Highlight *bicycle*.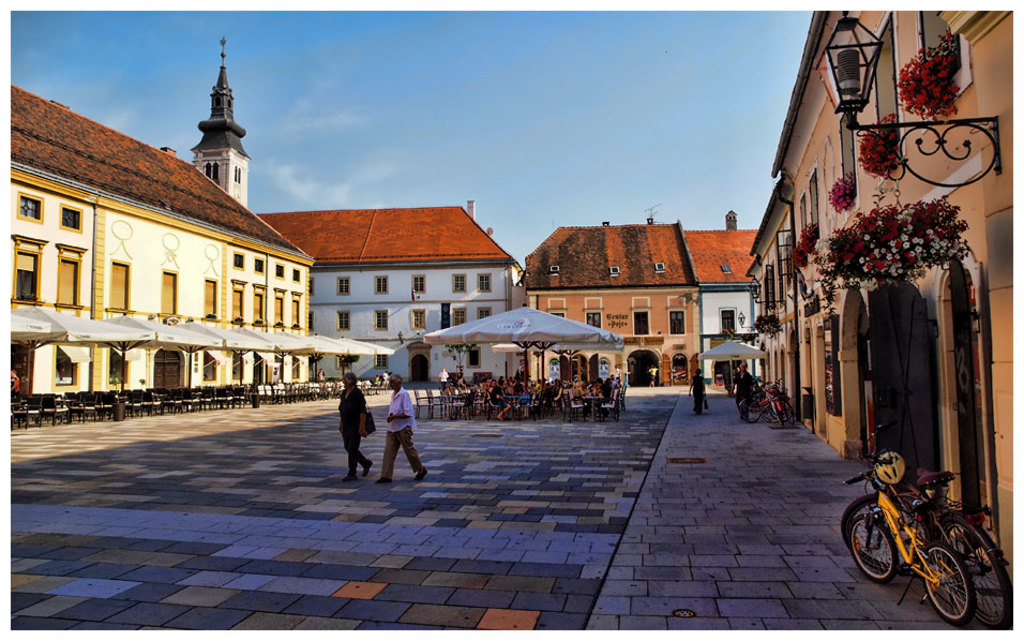
Highlighted region: l=853, t=452, r=1014, b=640.
